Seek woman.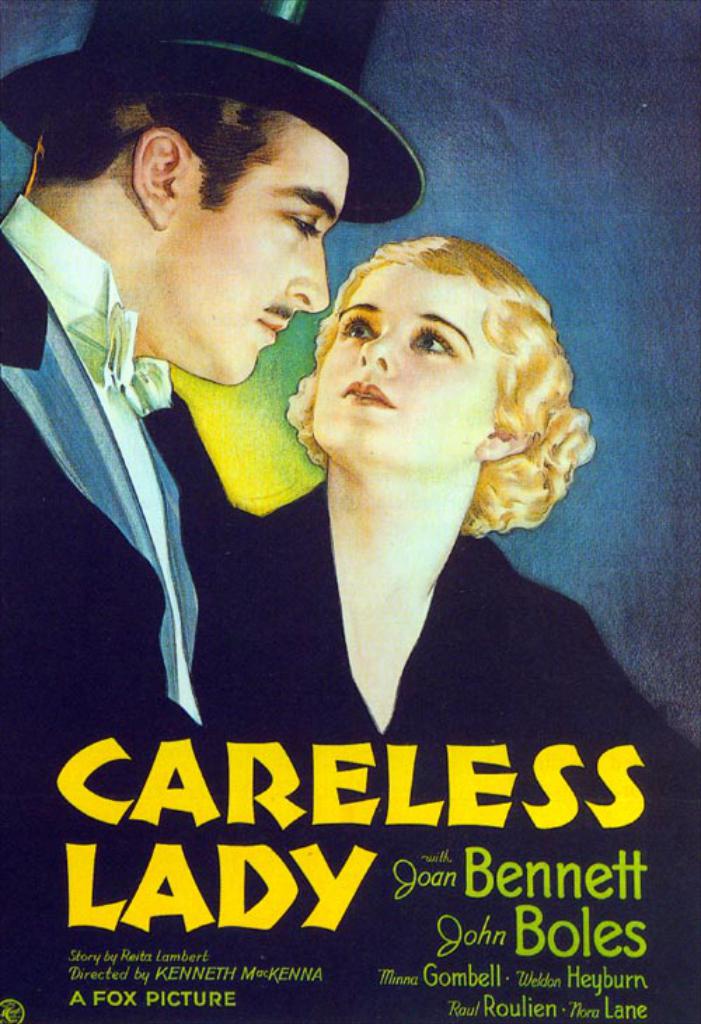
box(203, 244, 700, 915).
